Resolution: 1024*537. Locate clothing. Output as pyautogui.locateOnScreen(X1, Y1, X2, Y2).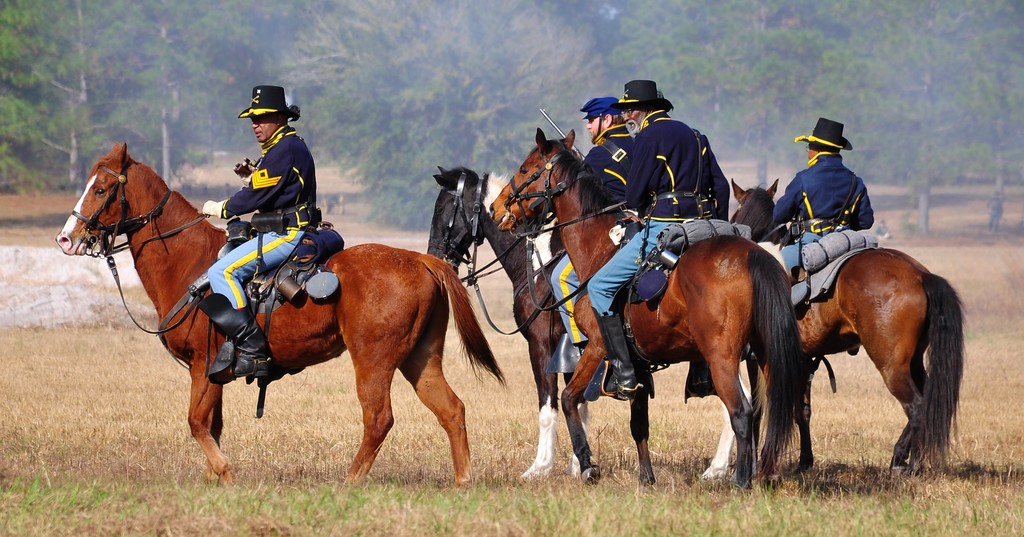
pyautogui.locateOnScreen(194, 126, 324, 365).
